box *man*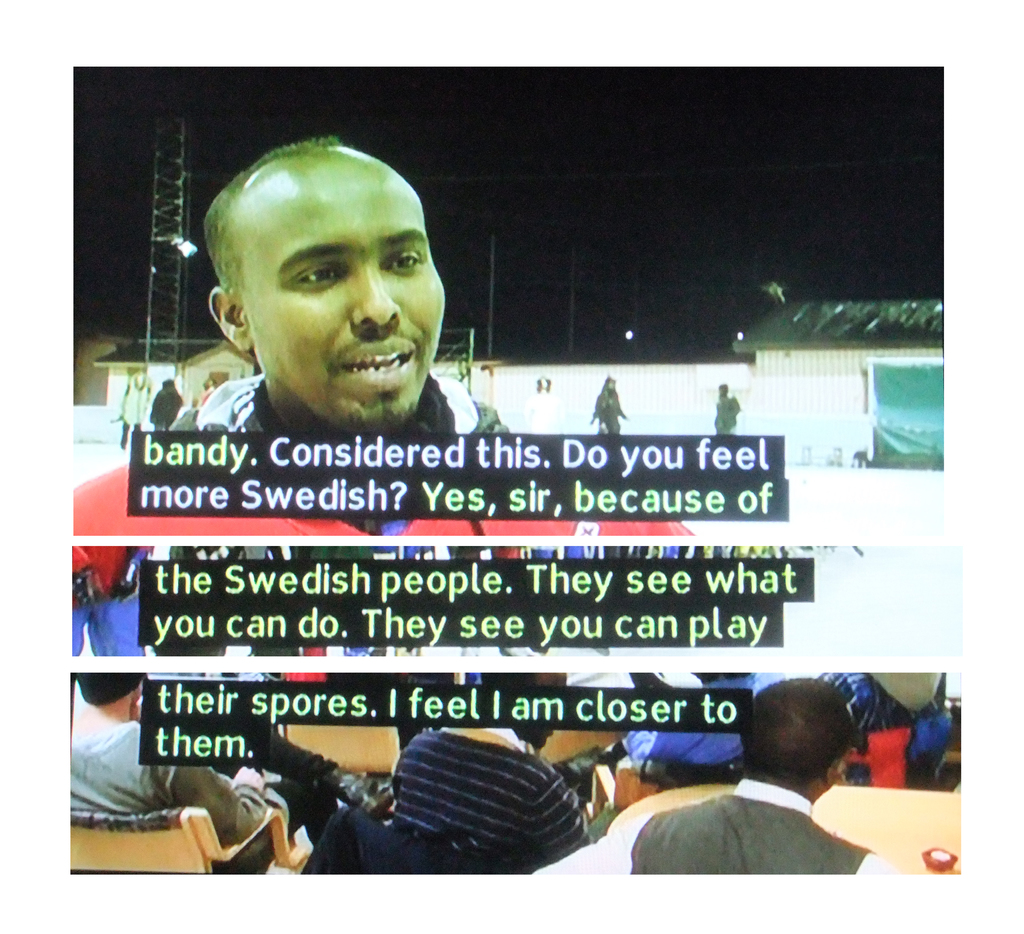
l=68, t=673, r=287, b=880
